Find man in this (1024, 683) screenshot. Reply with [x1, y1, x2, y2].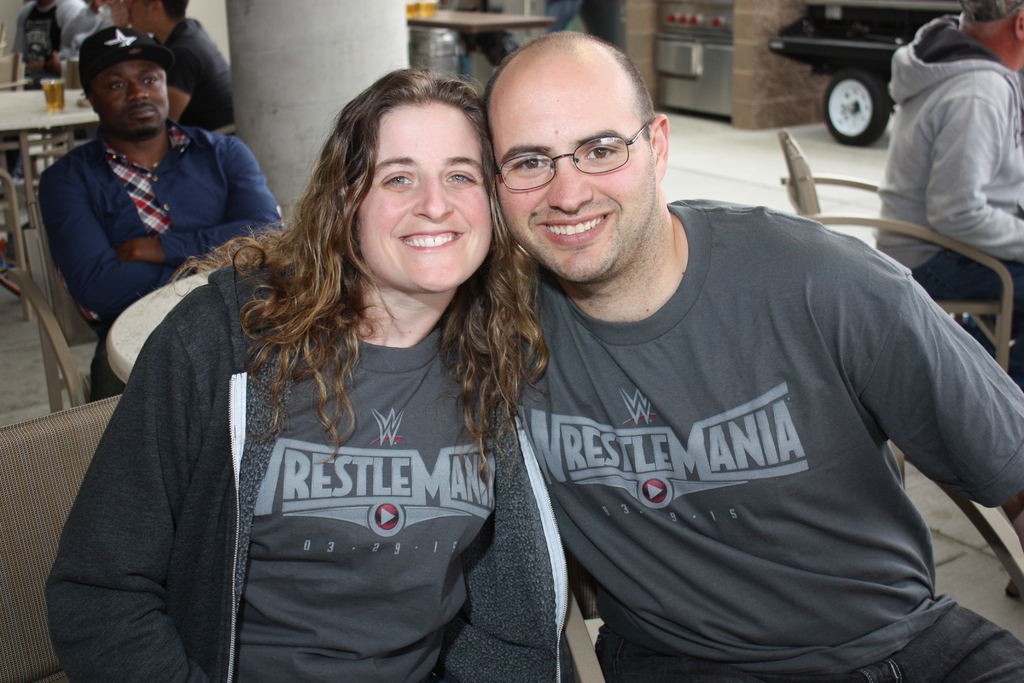
[873, 0, 1023, 385].
